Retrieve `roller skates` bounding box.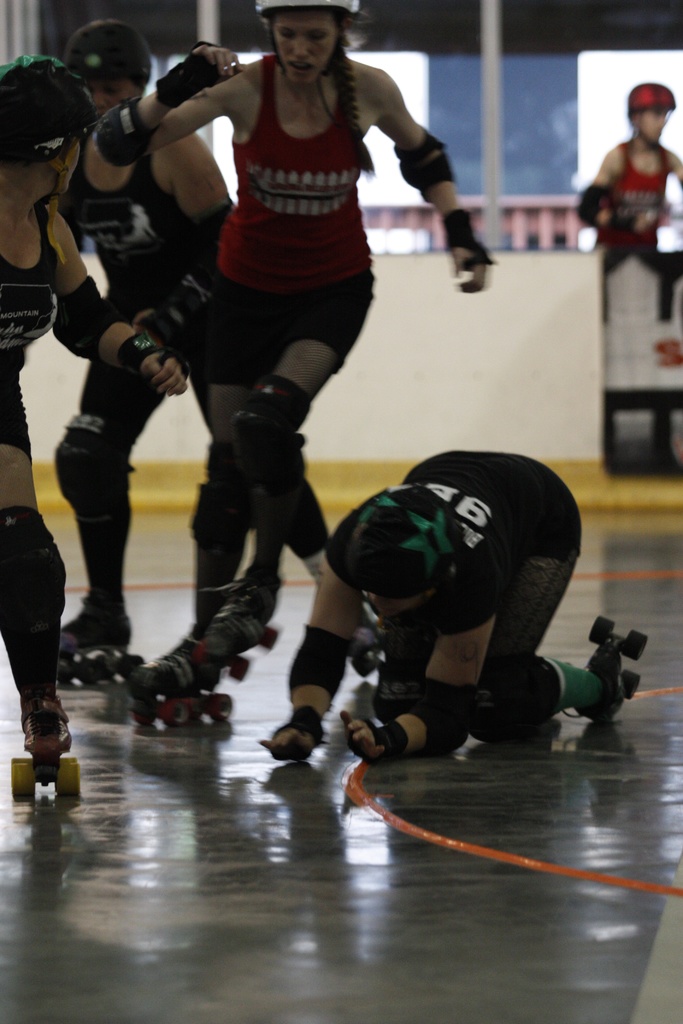
Bounding box: 569, 612, 649, 718.
